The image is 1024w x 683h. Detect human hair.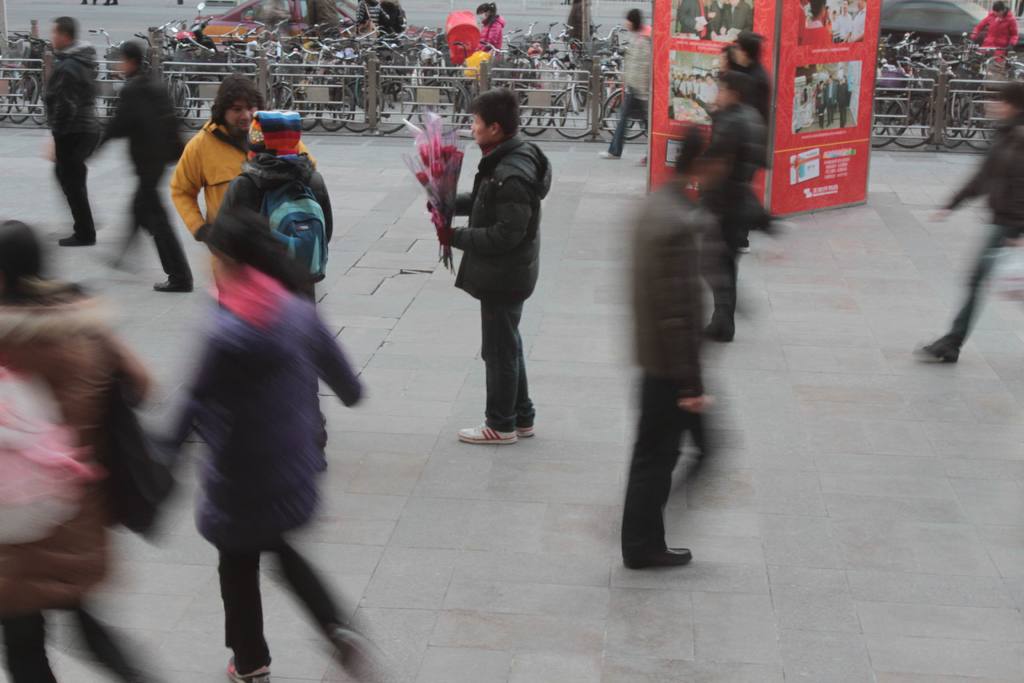
Detection: (left=991, top=0, right=1005, bottom=12).
